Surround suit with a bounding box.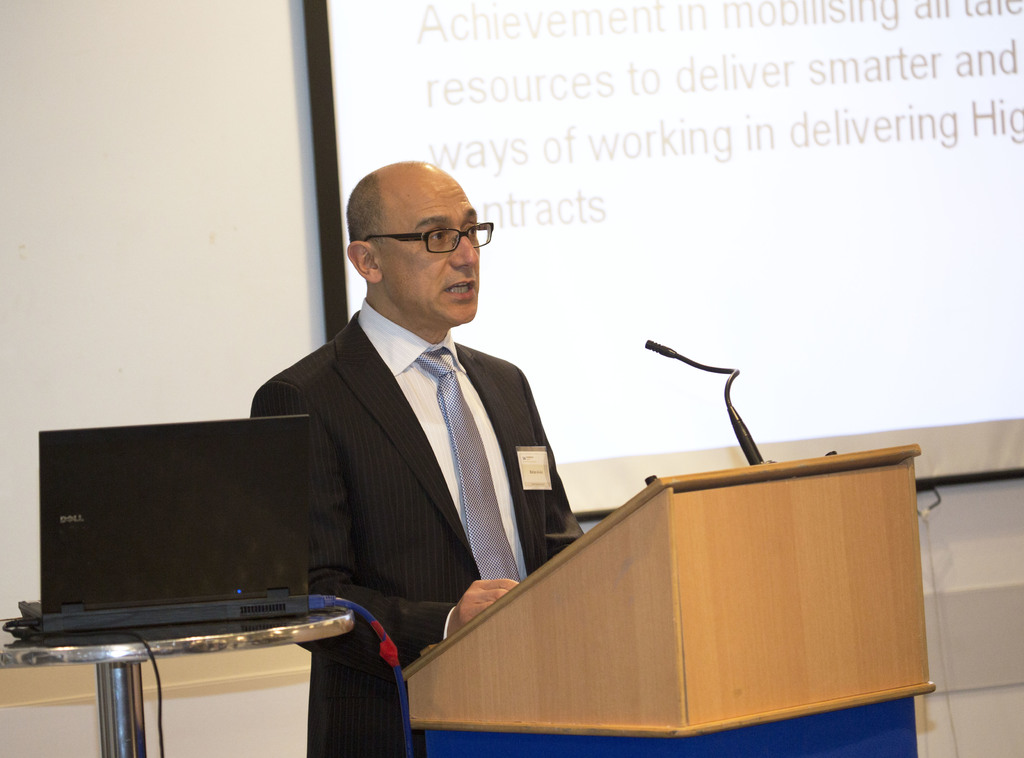
190,280,571,670.
